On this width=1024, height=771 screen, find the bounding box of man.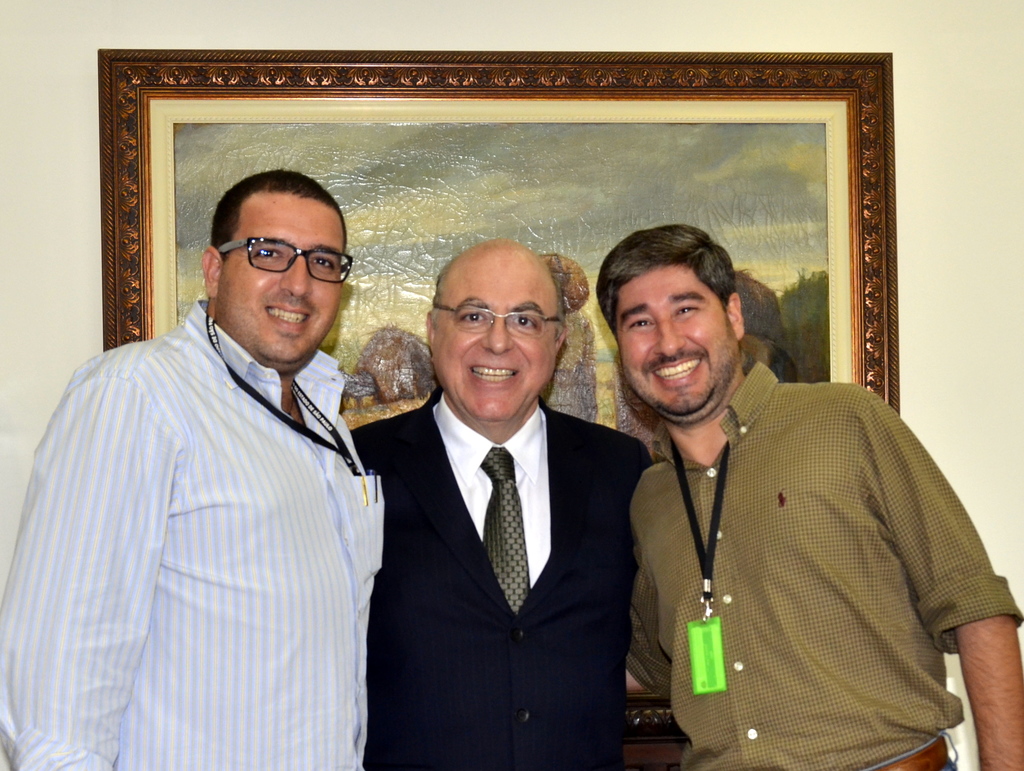
Bounding box: 28 129 412 743.
